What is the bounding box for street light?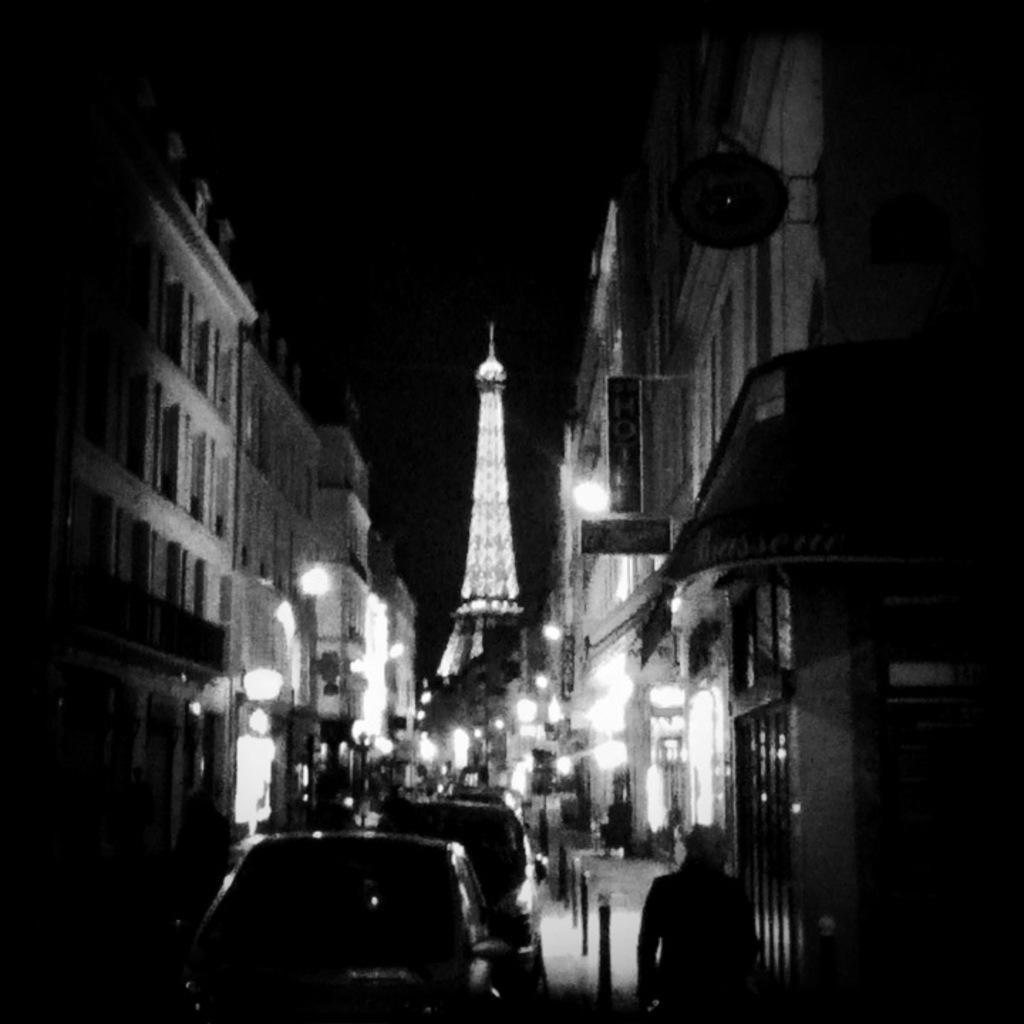
select_region(530, 609, 556, 634).
